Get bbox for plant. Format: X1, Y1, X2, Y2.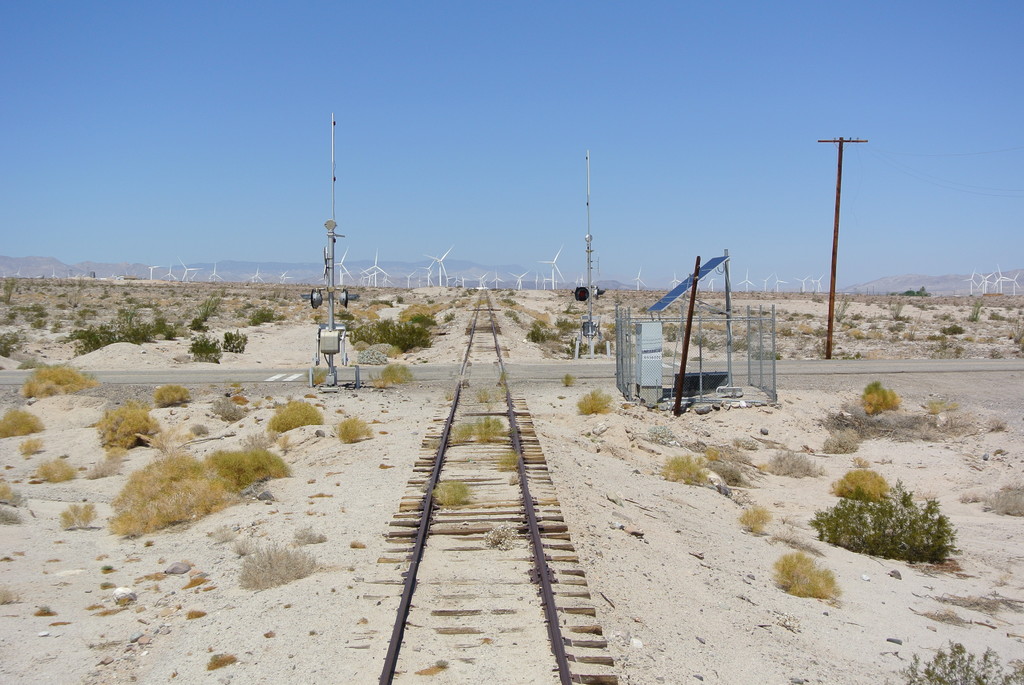
2, 479, 24, 503.
